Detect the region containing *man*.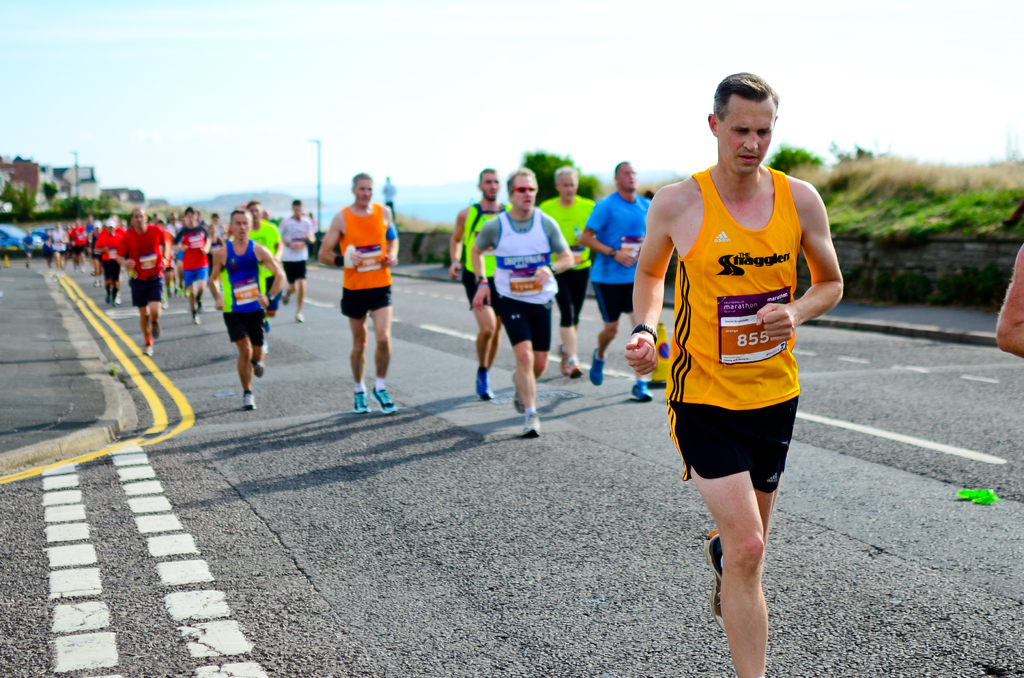
pyautogui.locateOnScreen(463, 168, 572, 444).
